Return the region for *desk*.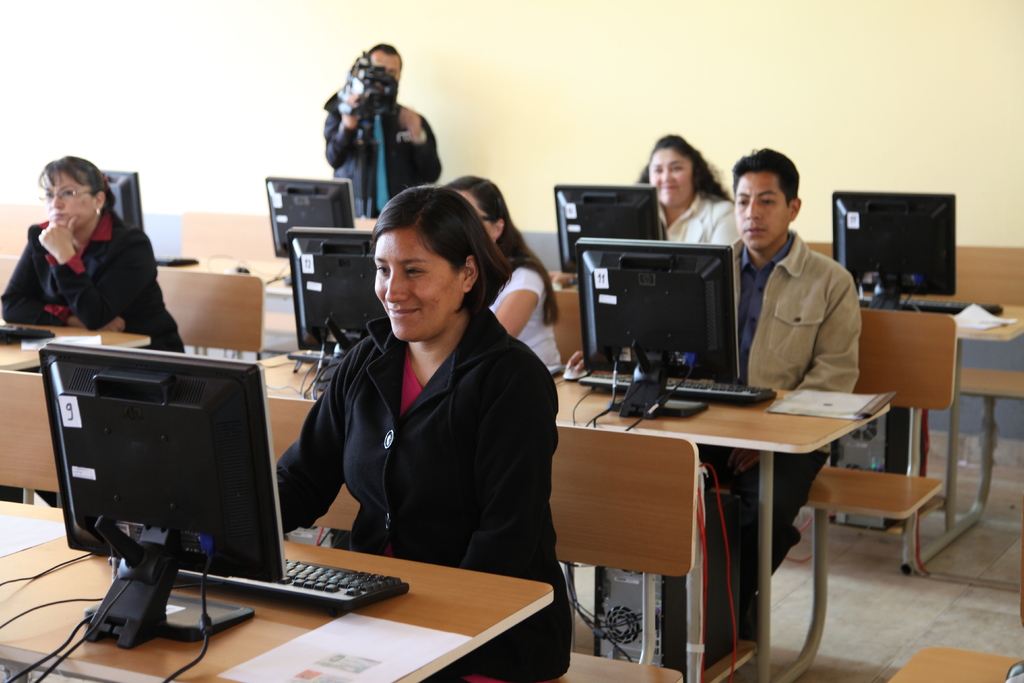
l=0, t=497, r=556, b=682.
